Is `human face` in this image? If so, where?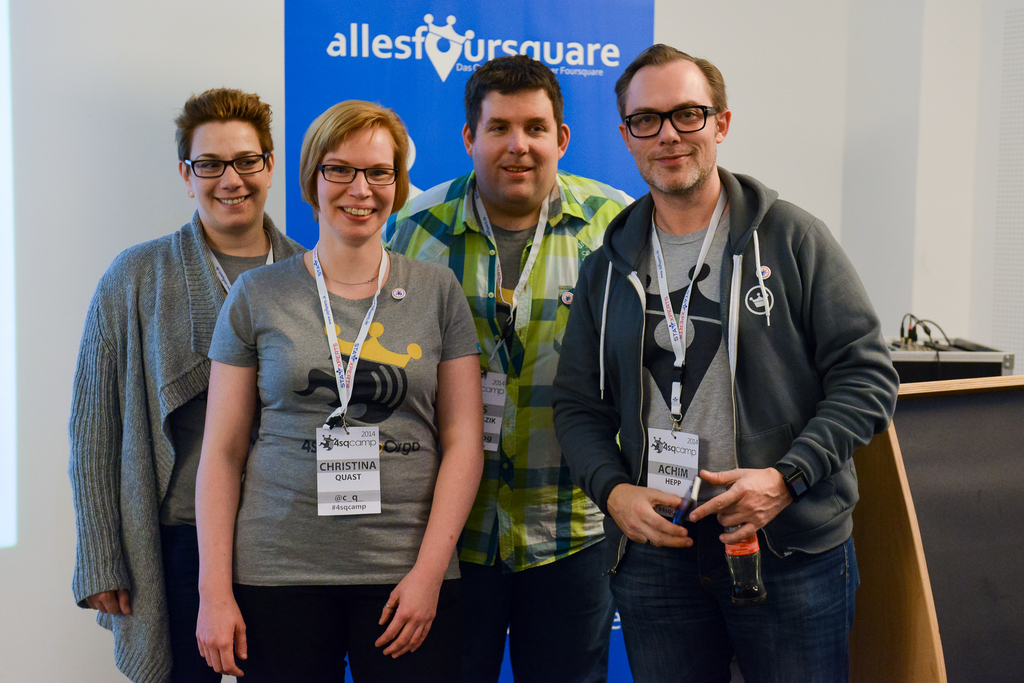
Yes, at [188,115,269,233].
